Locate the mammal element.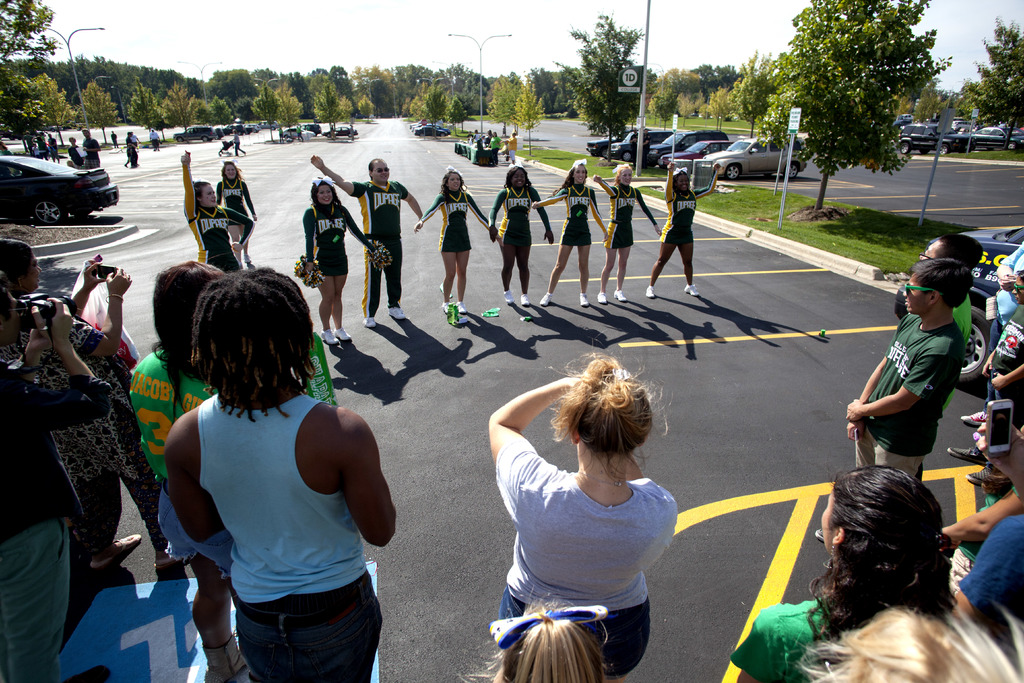
Element bbox: box(481, 354, 716, 649).
